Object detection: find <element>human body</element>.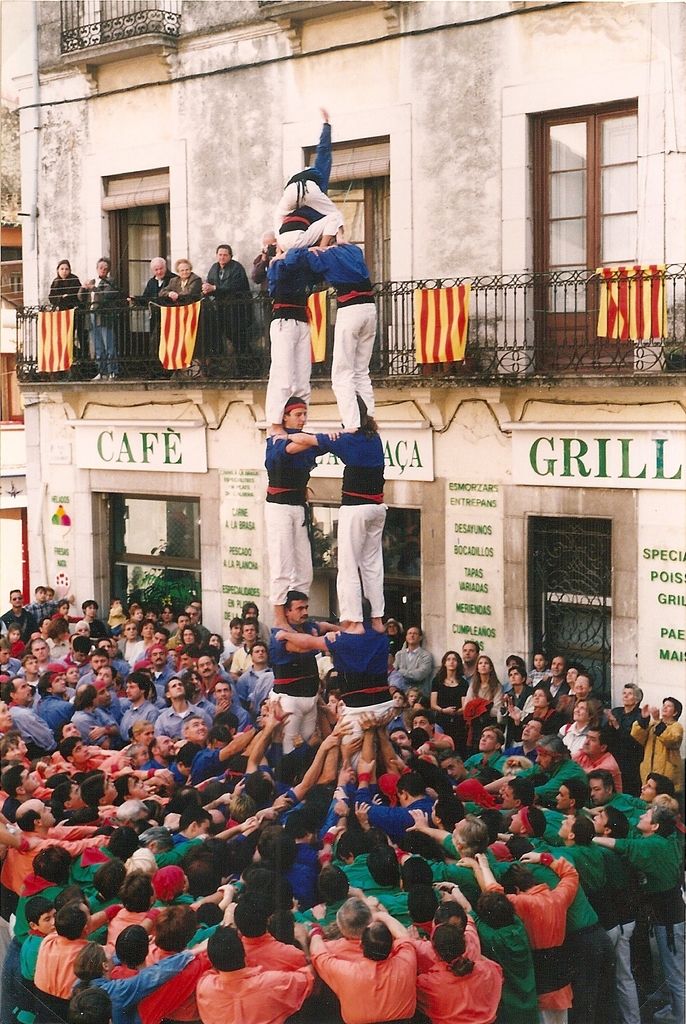
BBox(162, 270, 206, 301).
